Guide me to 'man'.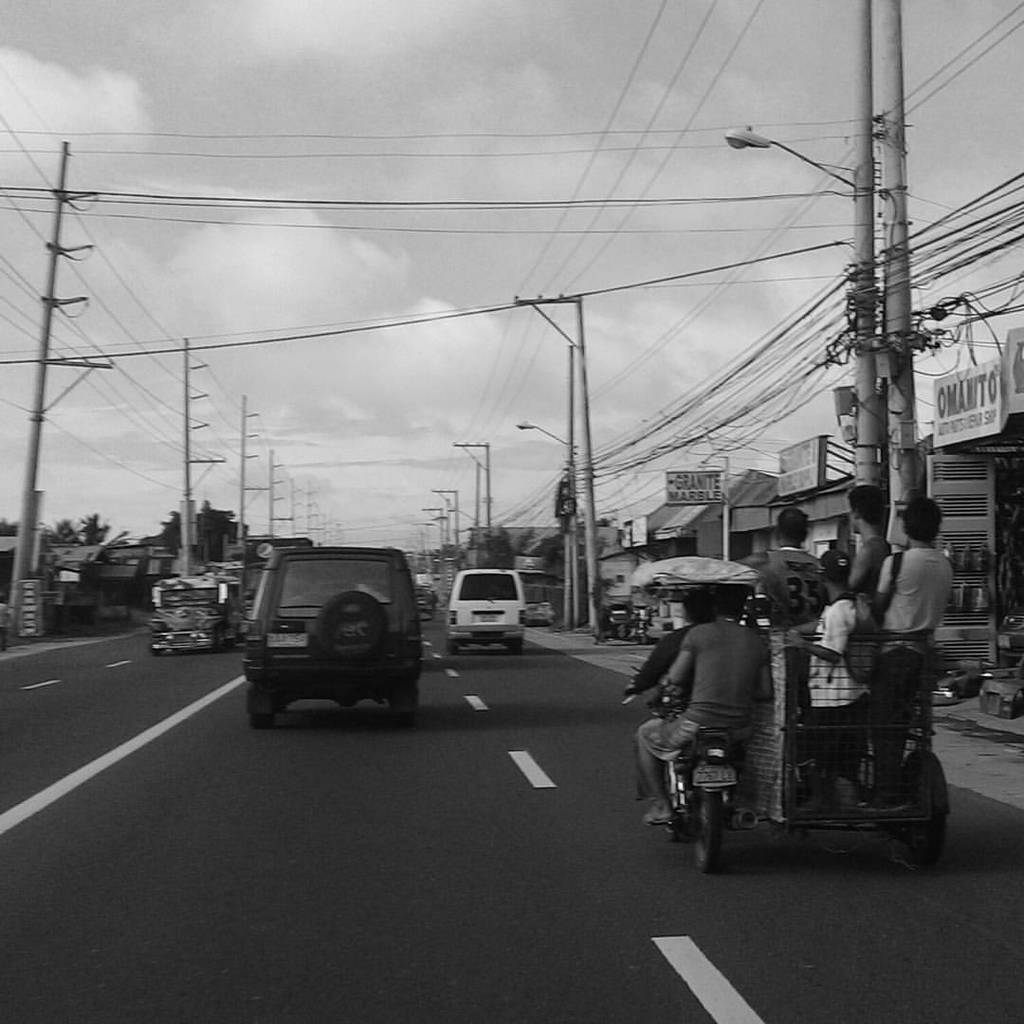
Guidance: (631, 576, 776, 822).
